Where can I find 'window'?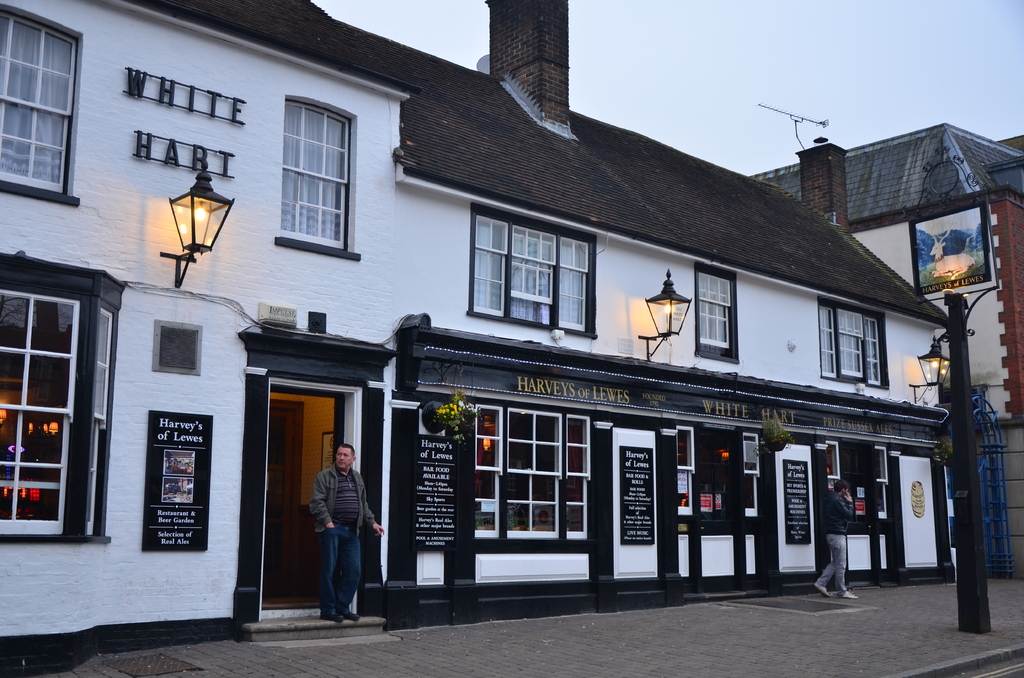
You can find it at [left=474, top=400, right=593, bottom=554].
